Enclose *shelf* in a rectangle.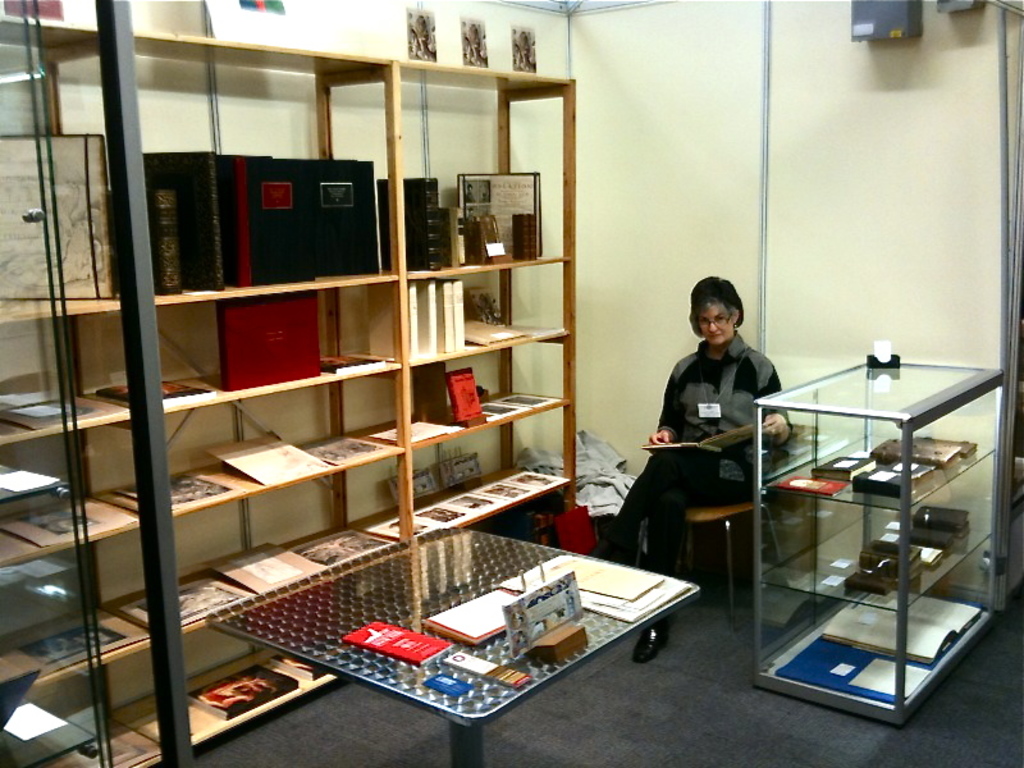
[x1=8, y1=639, x2=157, y2=767].
